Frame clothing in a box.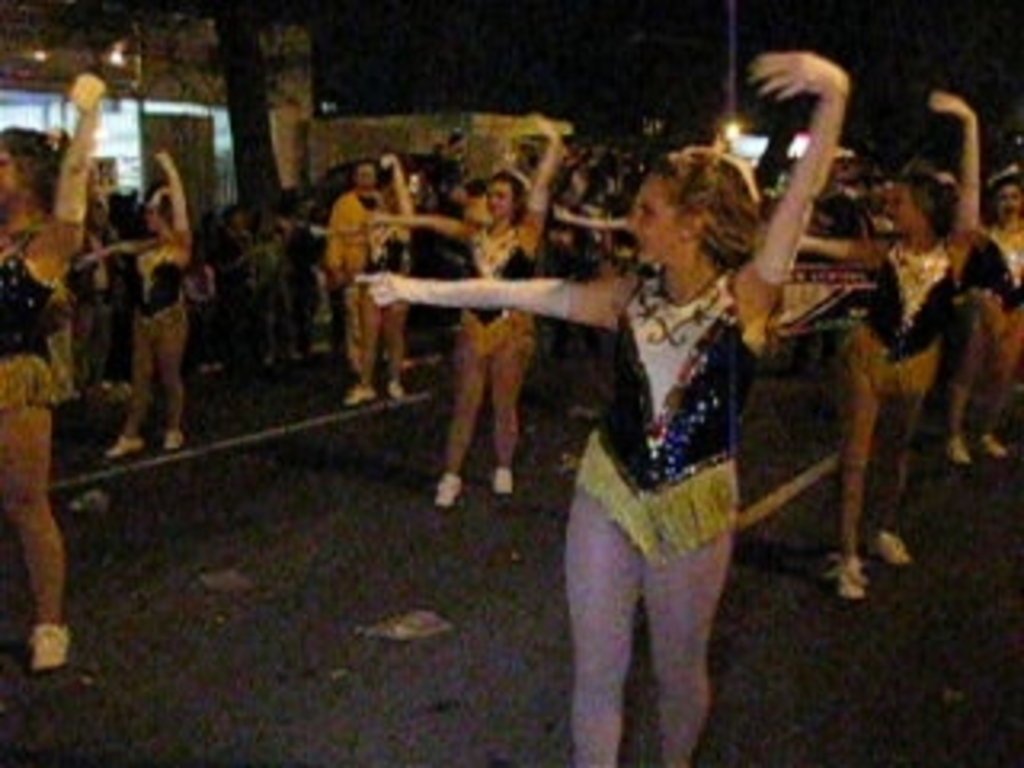
rect(134, 224, 192, 355).
